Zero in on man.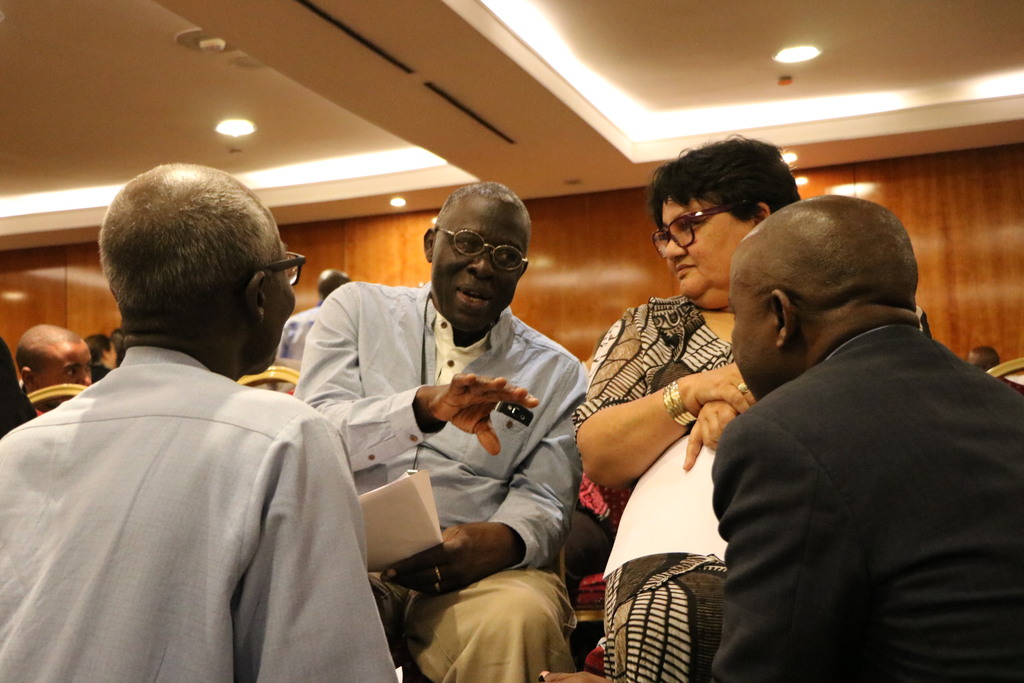
Zeroed in: 707/197/1023/682.
